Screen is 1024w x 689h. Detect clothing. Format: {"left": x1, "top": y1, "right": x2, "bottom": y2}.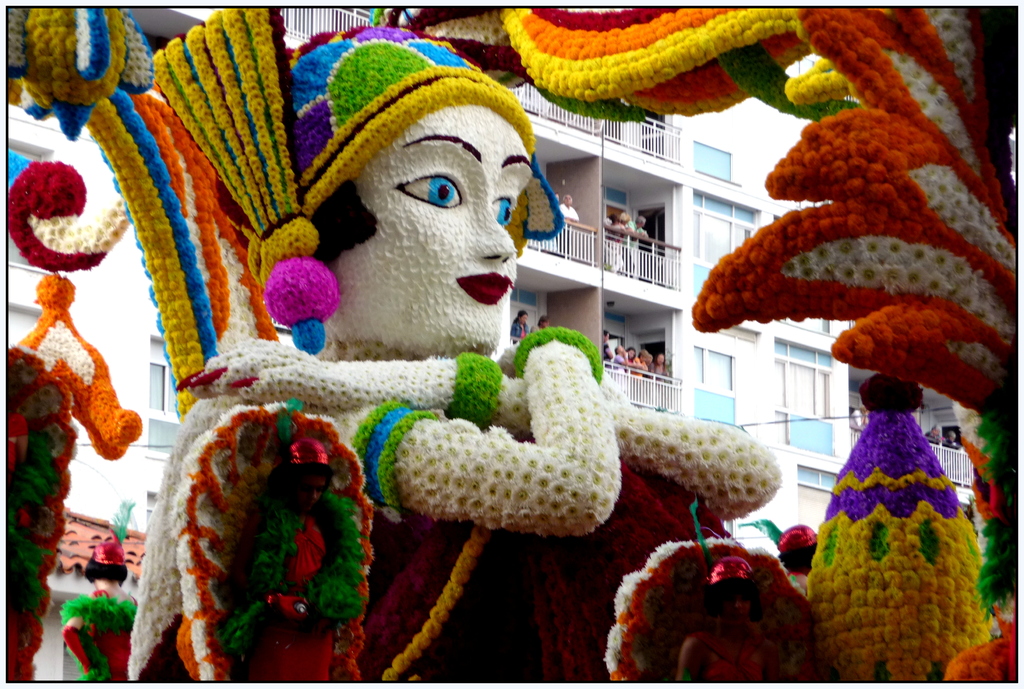
{"left": 120, "top": 323, "right": 772, "bottom": 688}.
